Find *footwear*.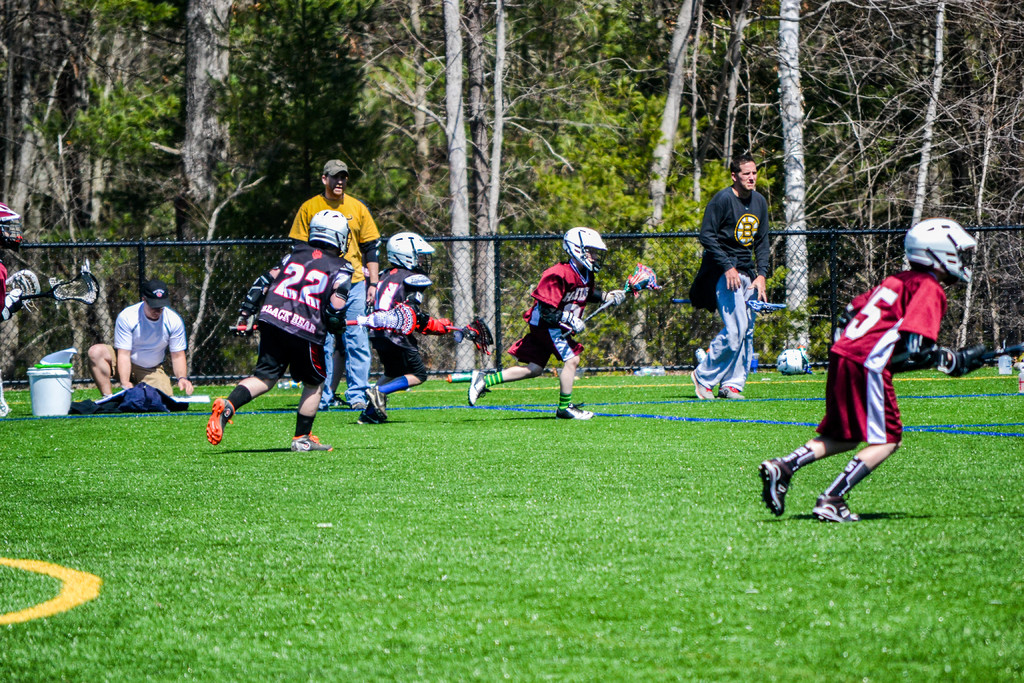
557/400/595/425.
